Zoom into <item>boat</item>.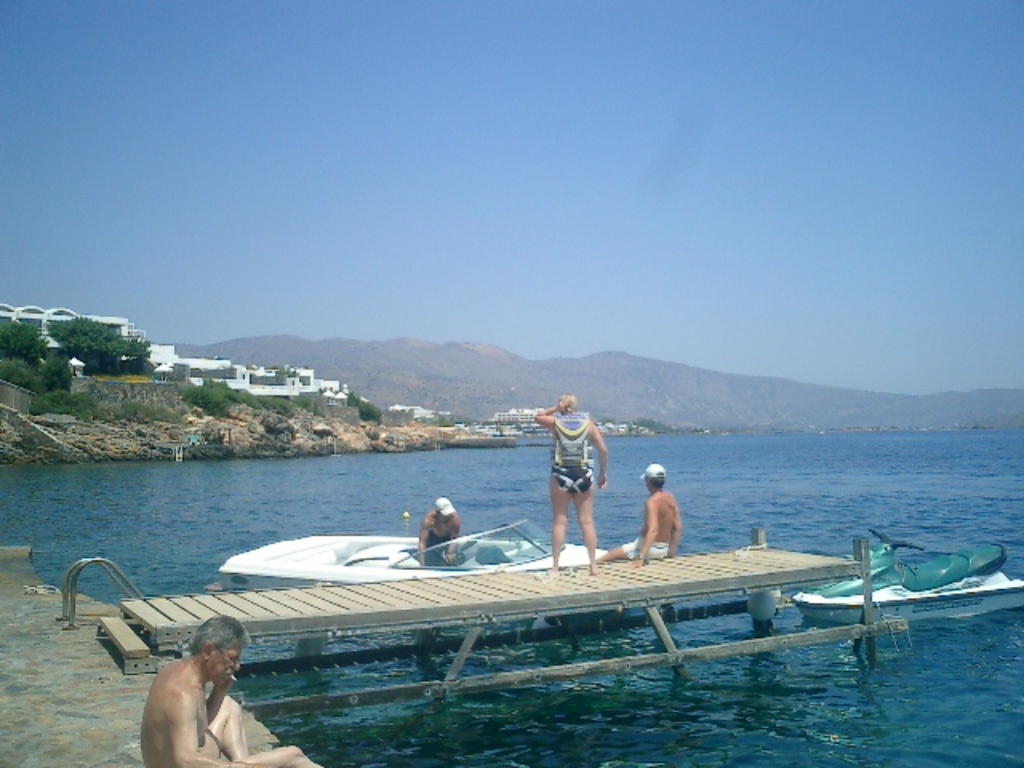
Zoom target: 790, 531, 1022, 632.
